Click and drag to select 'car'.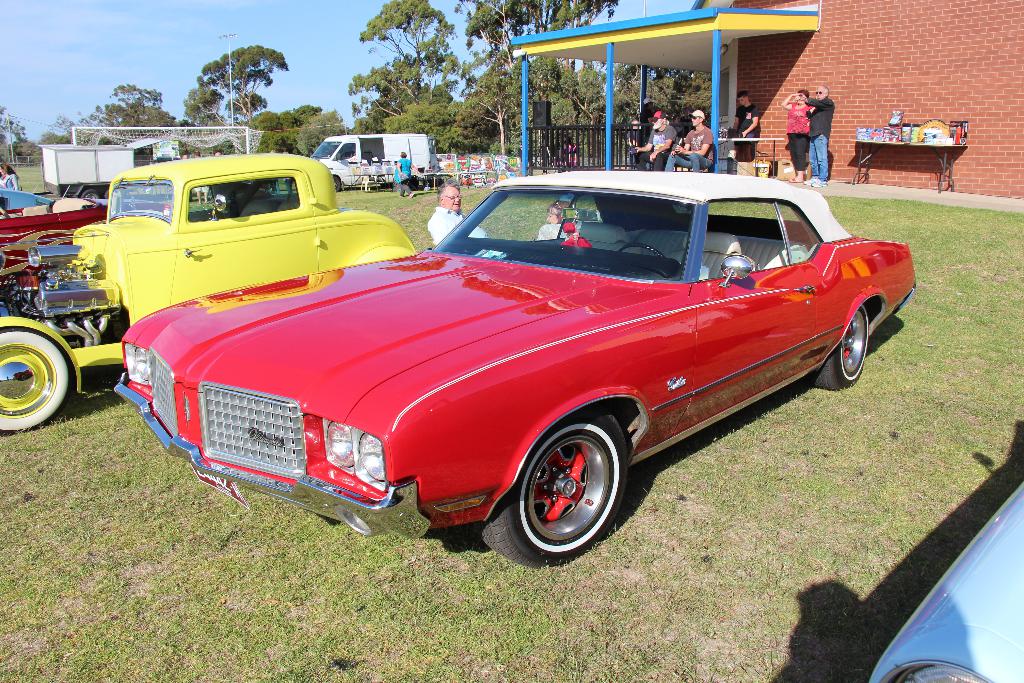
Selection: <bbox>90, 171, 908, 565</bbox>.
